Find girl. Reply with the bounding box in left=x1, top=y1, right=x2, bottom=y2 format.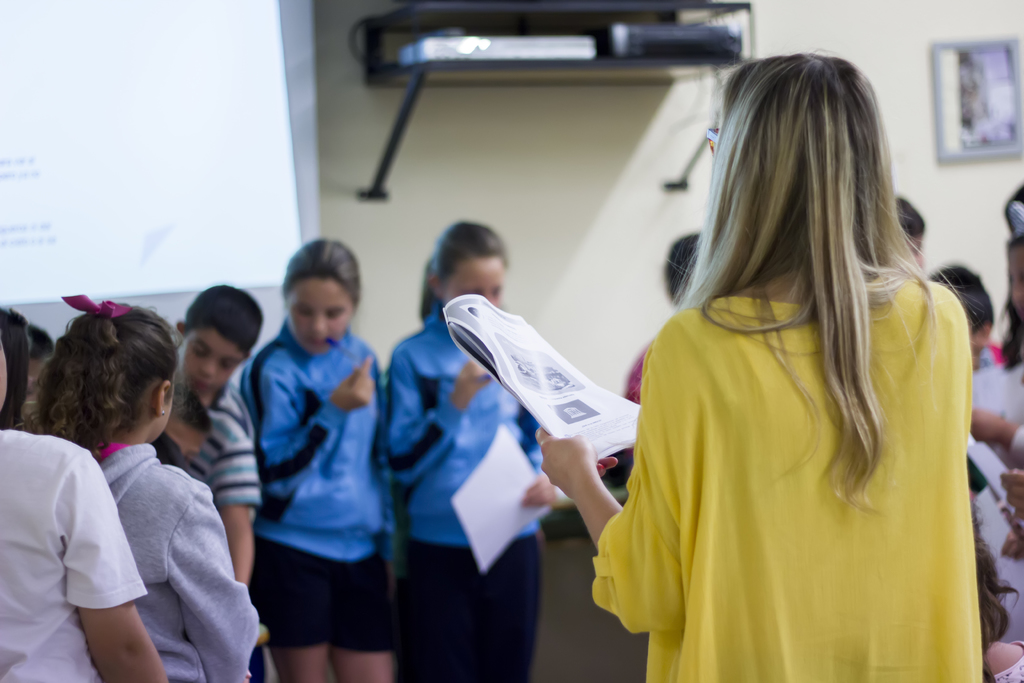
left=232, top=233, right=399, bottom=682.
